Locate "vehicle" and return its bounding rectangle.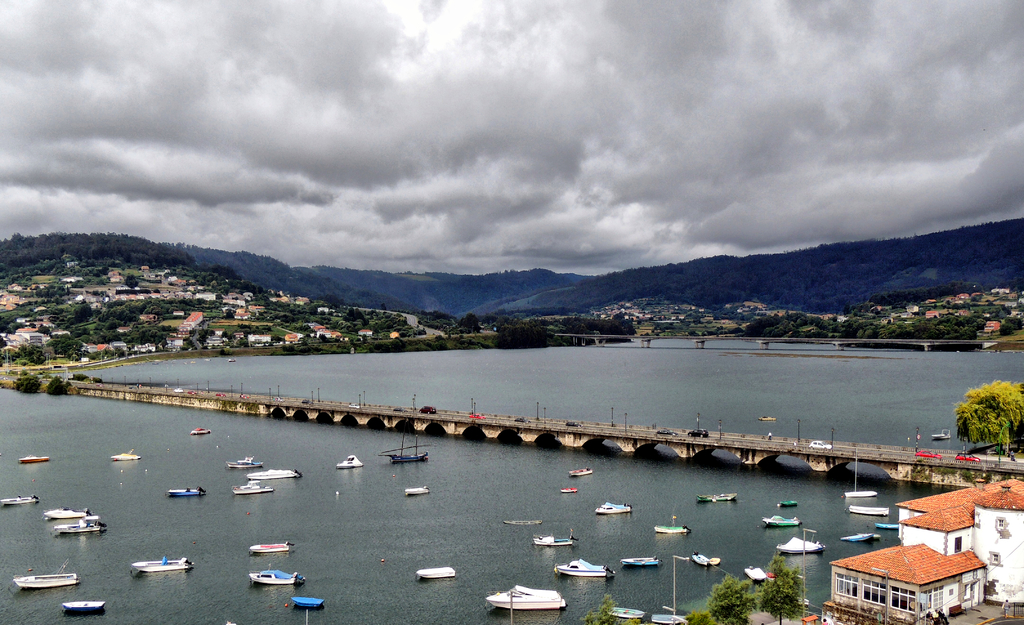
<bbox>776, 535, 824, 553</bbox>.
